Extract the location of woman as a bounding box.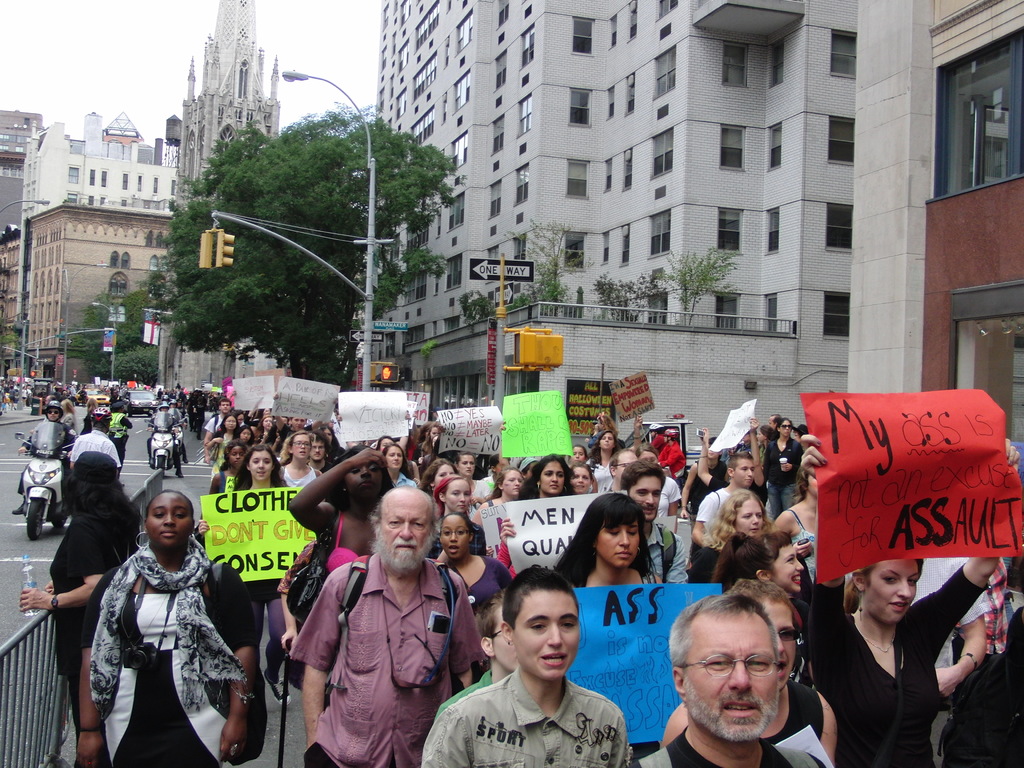
BBox(79, 488, 255, 767).
